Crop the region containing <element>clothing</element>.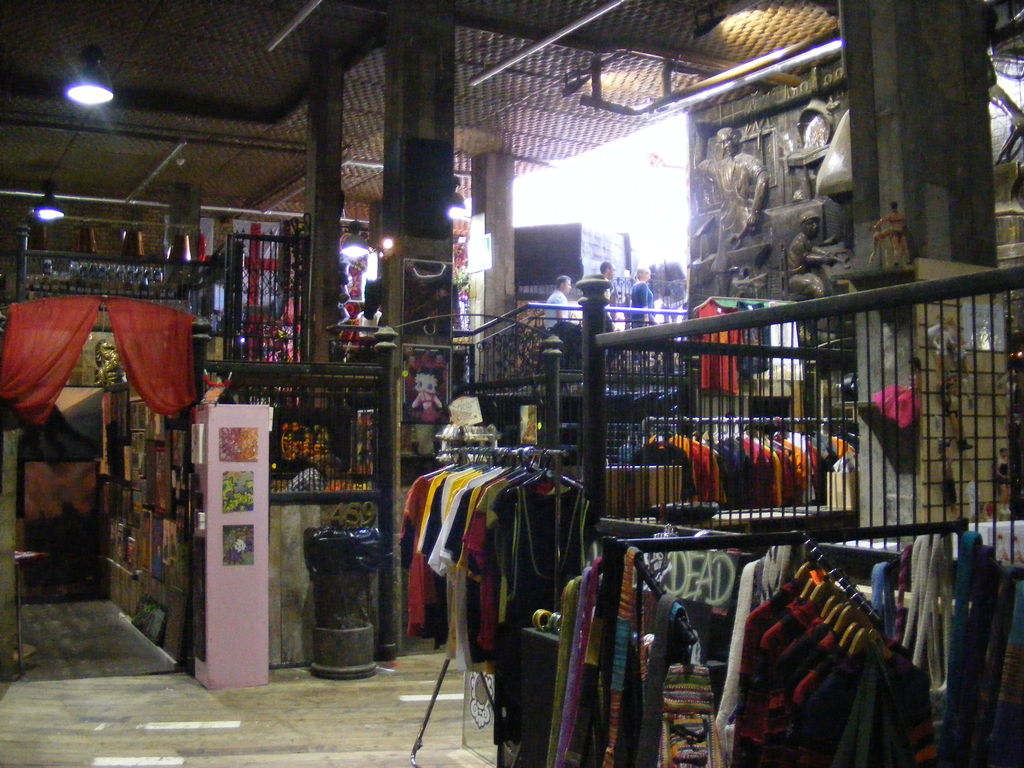
Crop region: {"x1": 695, "y1": 152, "x2": 773, "y2": 269}.
